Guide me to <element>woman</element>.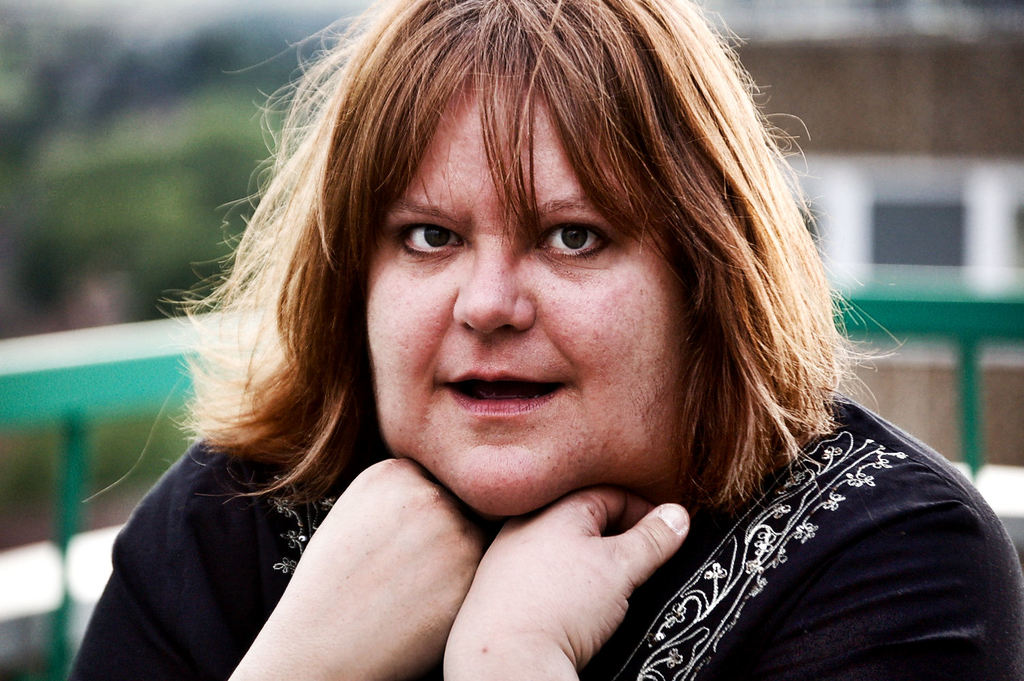
Guidance: rect(117, 14, 957, 680).
